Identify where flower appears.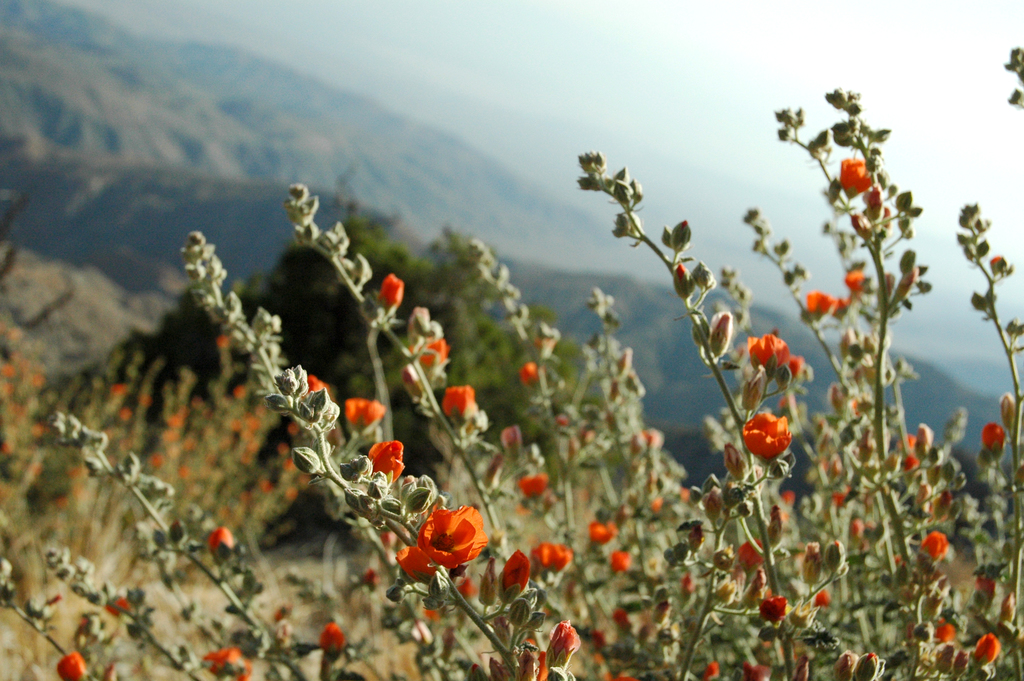
Appears at (318,620,352,671).
